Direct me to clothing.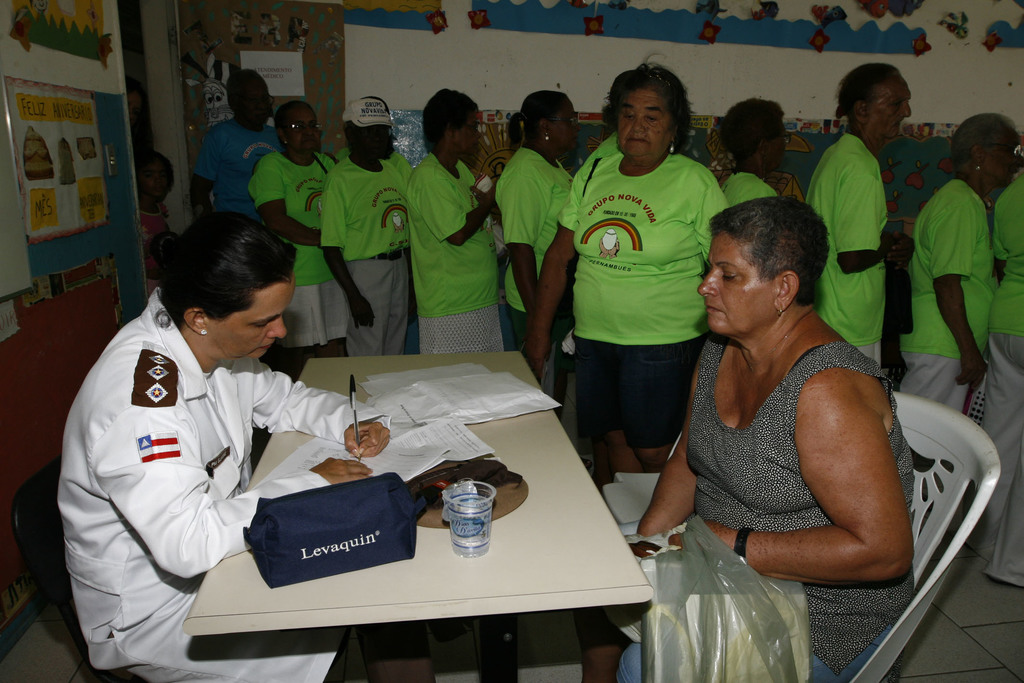
Direction: x1=318, y1=156, x2=407, y2=359.
